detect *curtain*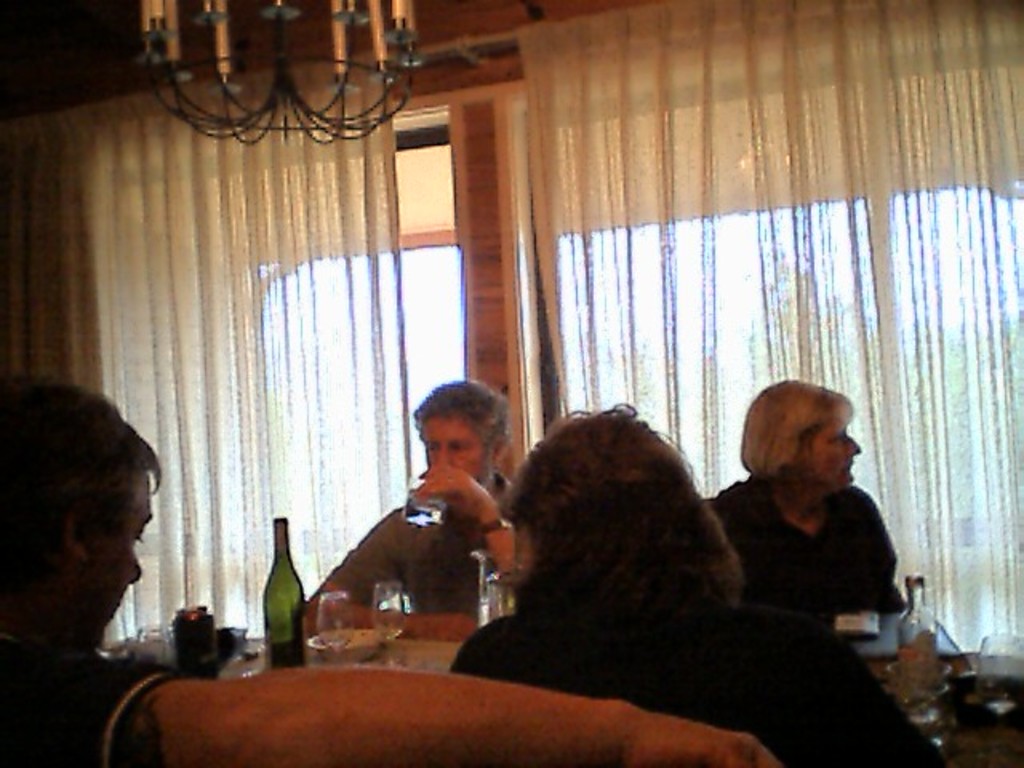
BBox(502, 0, 1022, 664)
